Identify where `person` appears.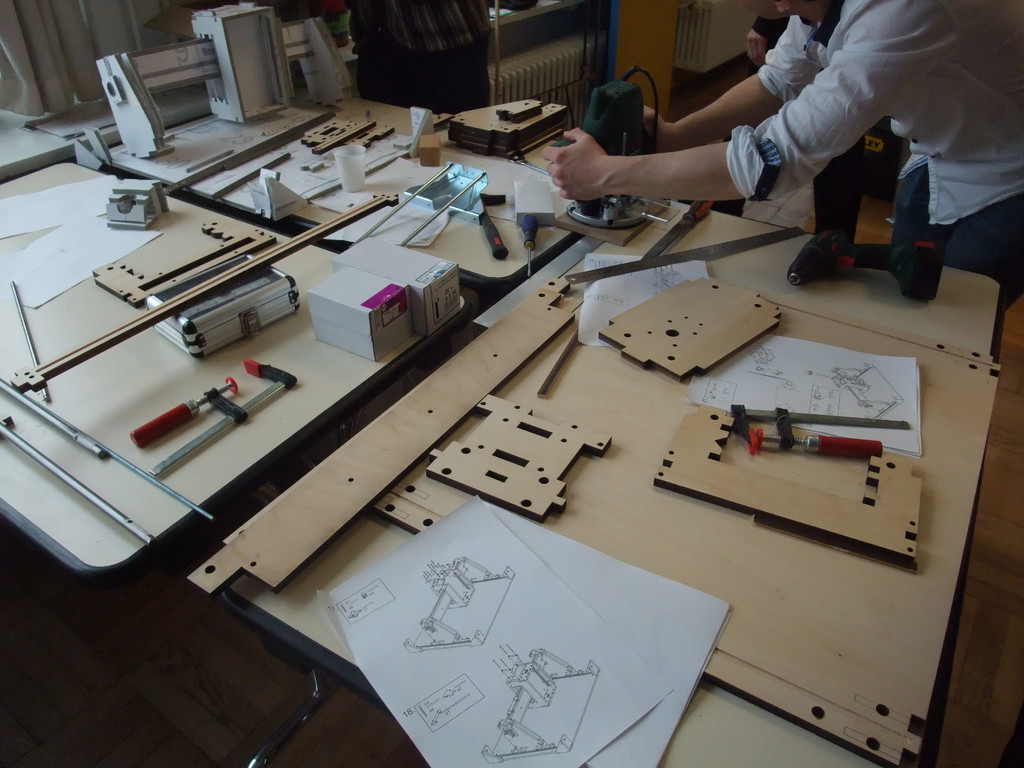
Appears at region(744, 19, 813, 67).
